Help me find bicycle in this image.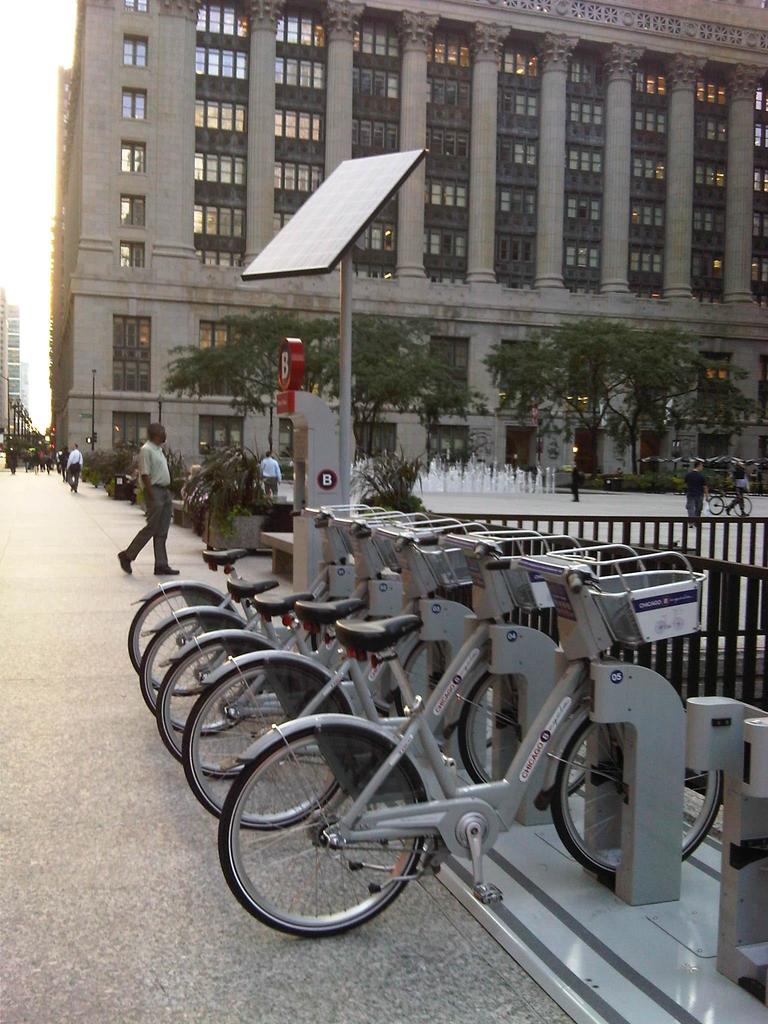
Found it: {"x1": 700, "y1": 478, "x2": 754, "y2": 520}.
